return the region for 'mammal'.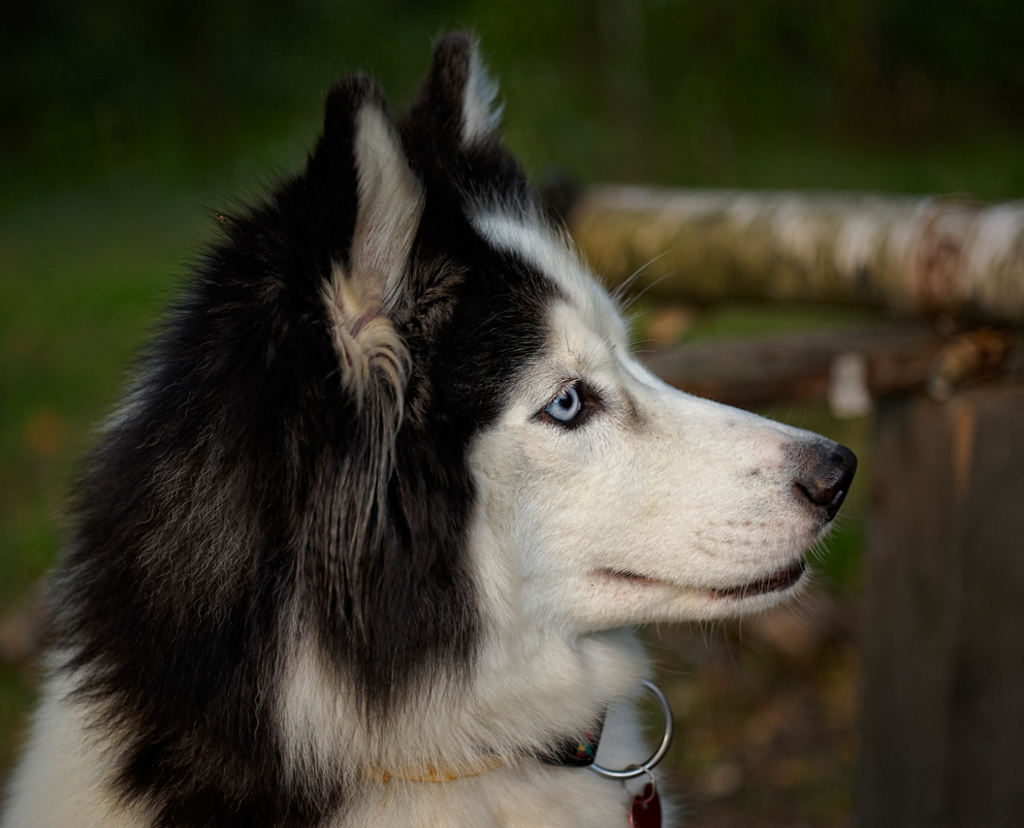
Rect(2, 13, 859, 826).
